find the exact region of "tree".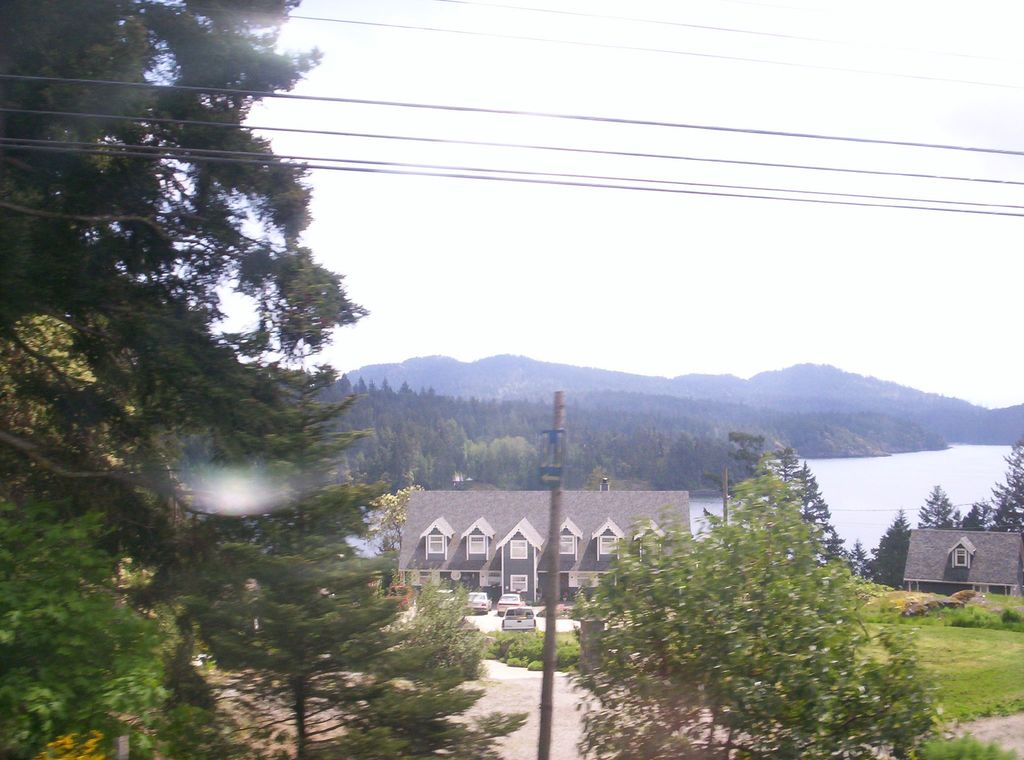
Exact region: pyautogui.locateOnScreen(10, 0, 377, 758).
